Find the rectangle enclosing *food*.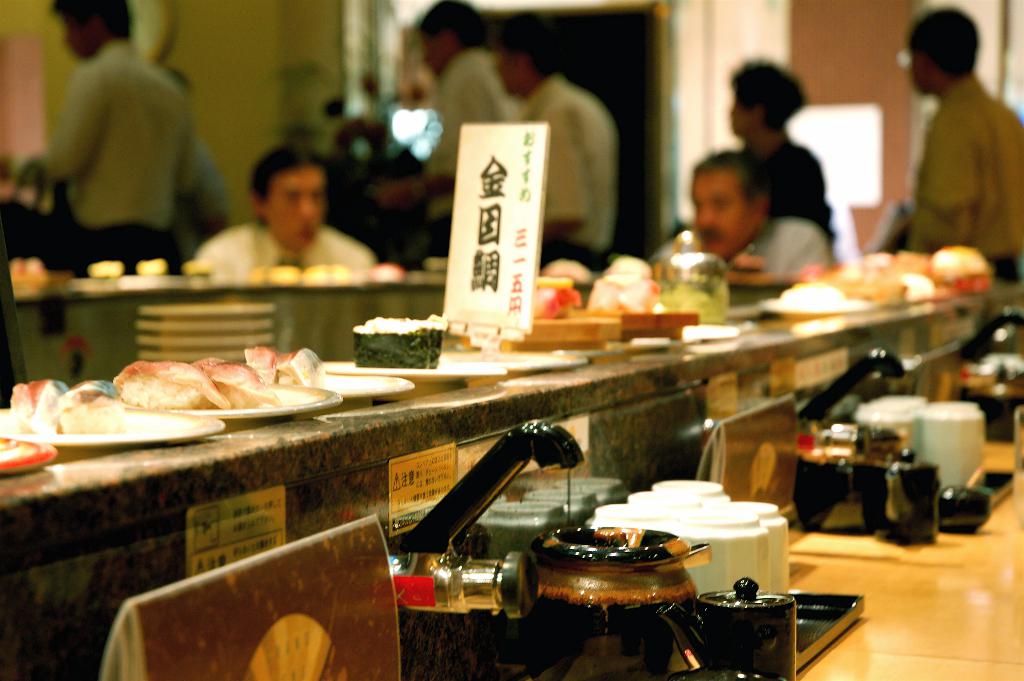
pyautogui.locateOnScreen(591, 255, 674, 325).
